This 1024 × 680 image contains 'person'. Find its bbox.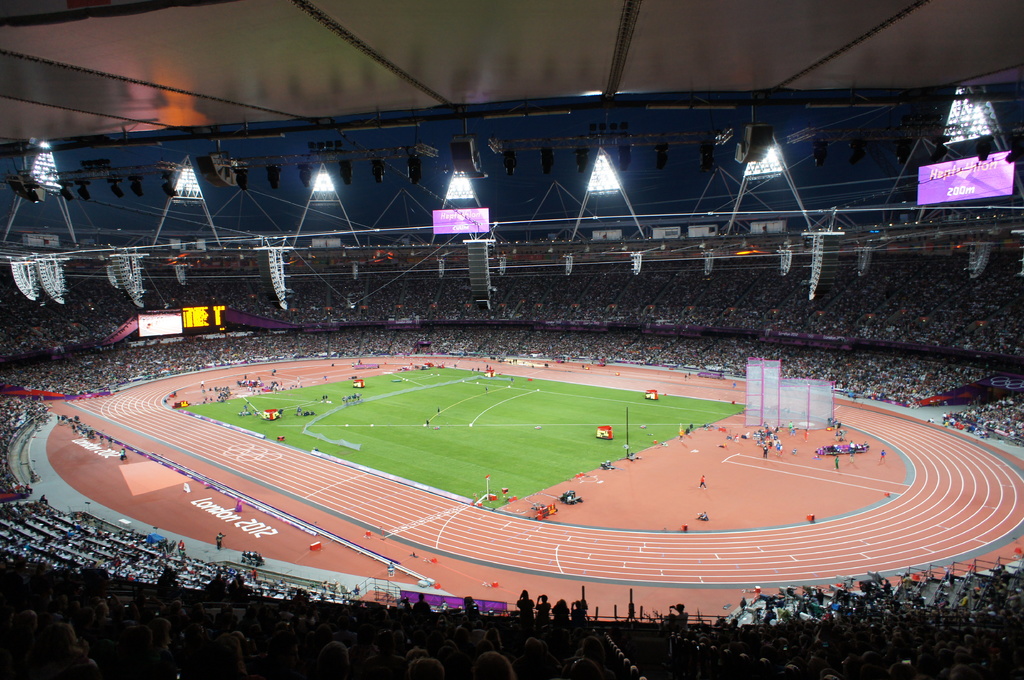
<bbox>552, 598, 571, 619</bbox>.
